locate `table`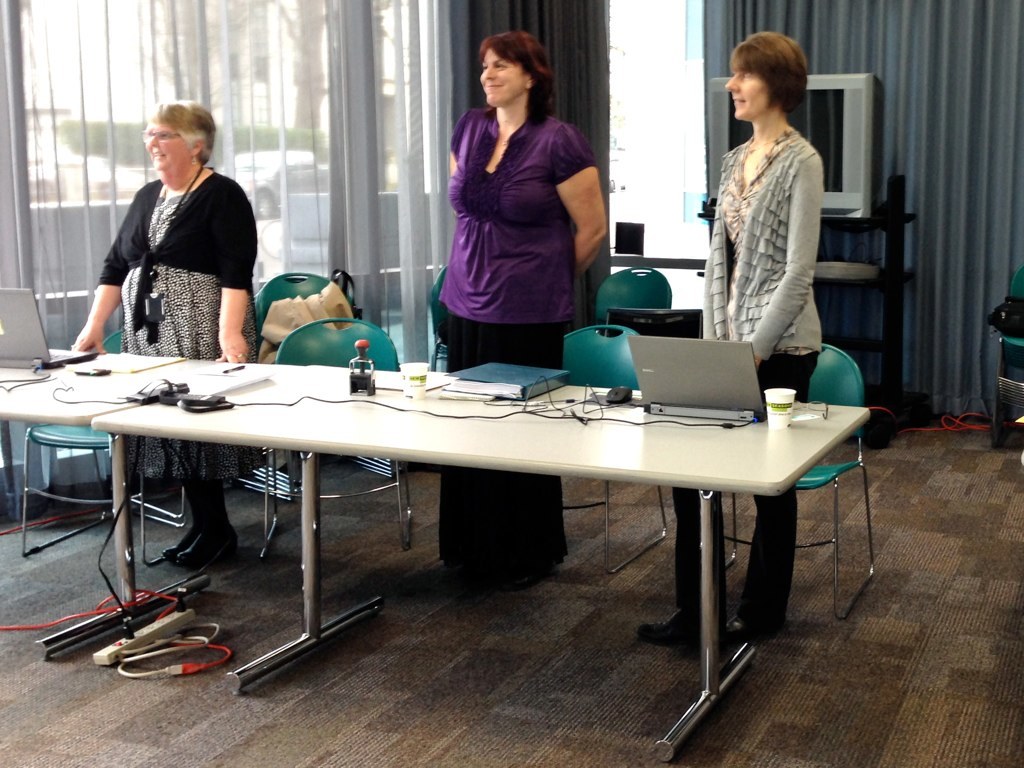
BBox(67, 343, 823, 736)
